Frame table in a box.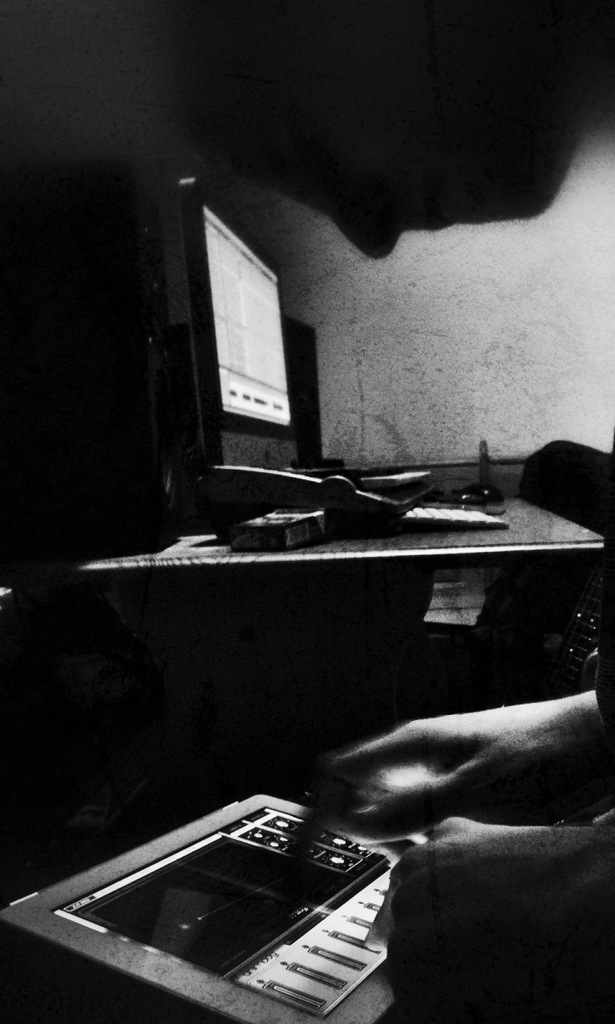
87, 481, 614, 726.
